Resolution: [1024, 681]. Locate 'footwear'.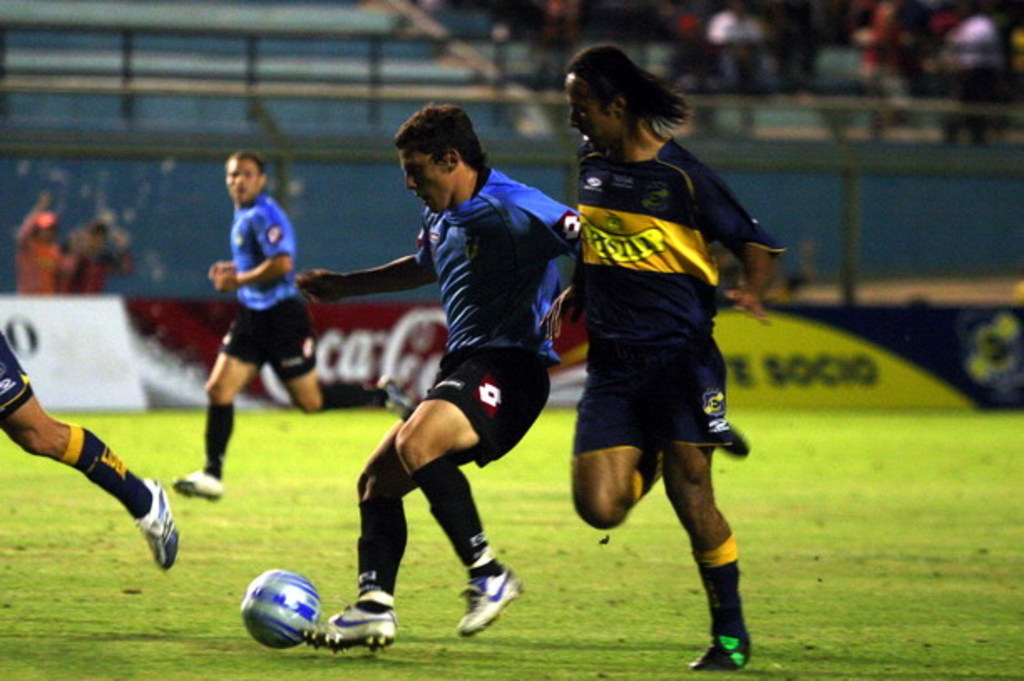
select_region(306, 602, 400, 646).
